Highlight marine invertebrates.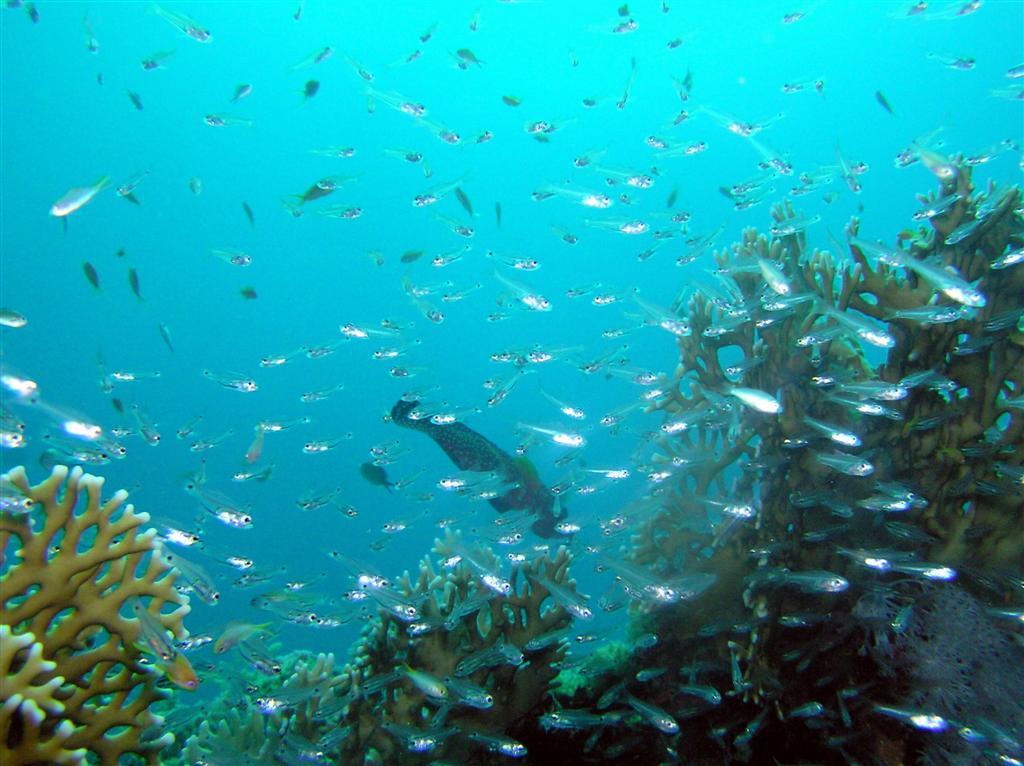
Highlighted region: x1=368 y1=249 x2=383 y2=265.
